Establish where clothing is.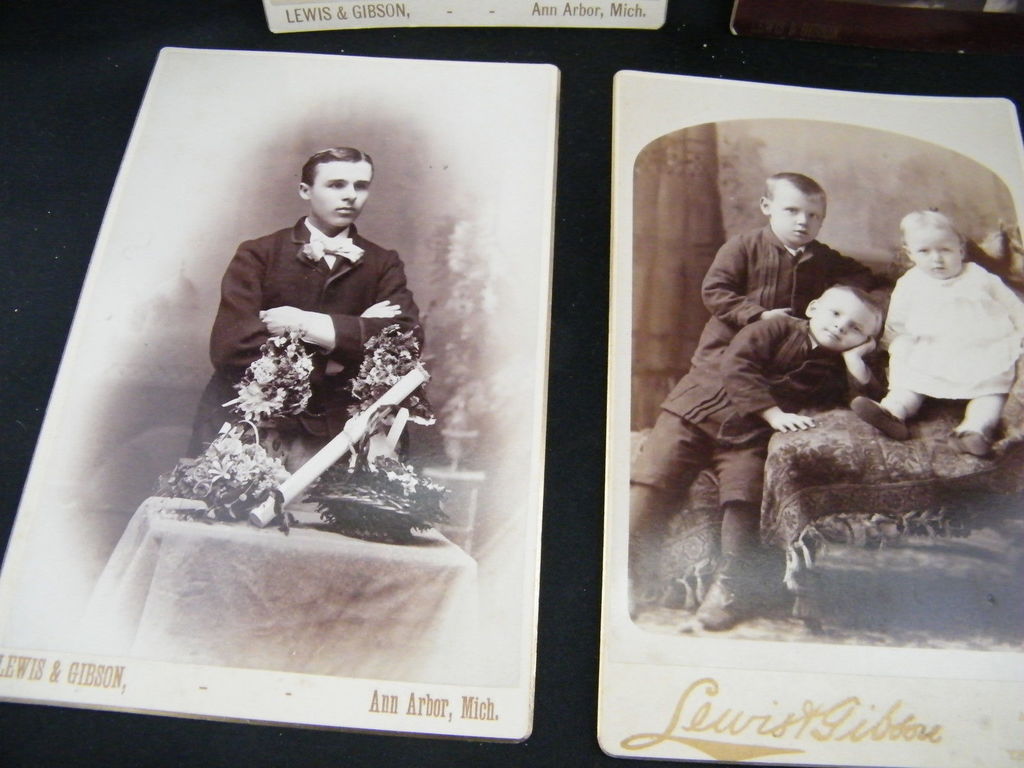
Established at BBox(189, 209, 428, 476).
